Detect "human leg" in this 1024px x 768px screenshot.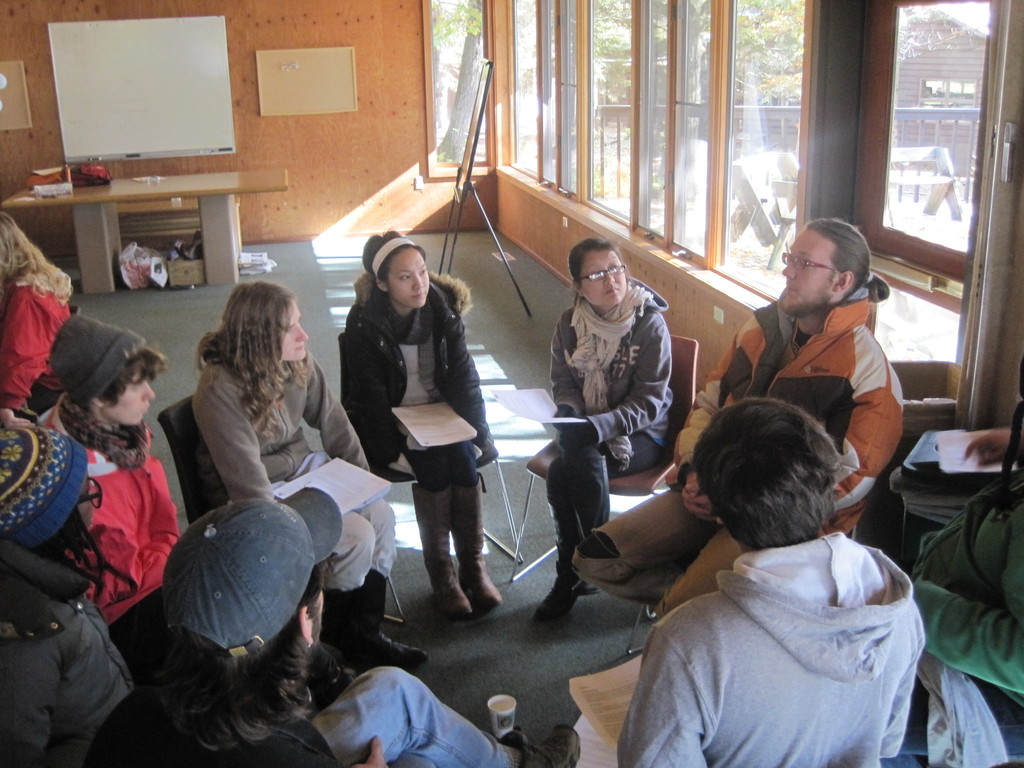
Detection: box=[316, 513, 426, 664].
